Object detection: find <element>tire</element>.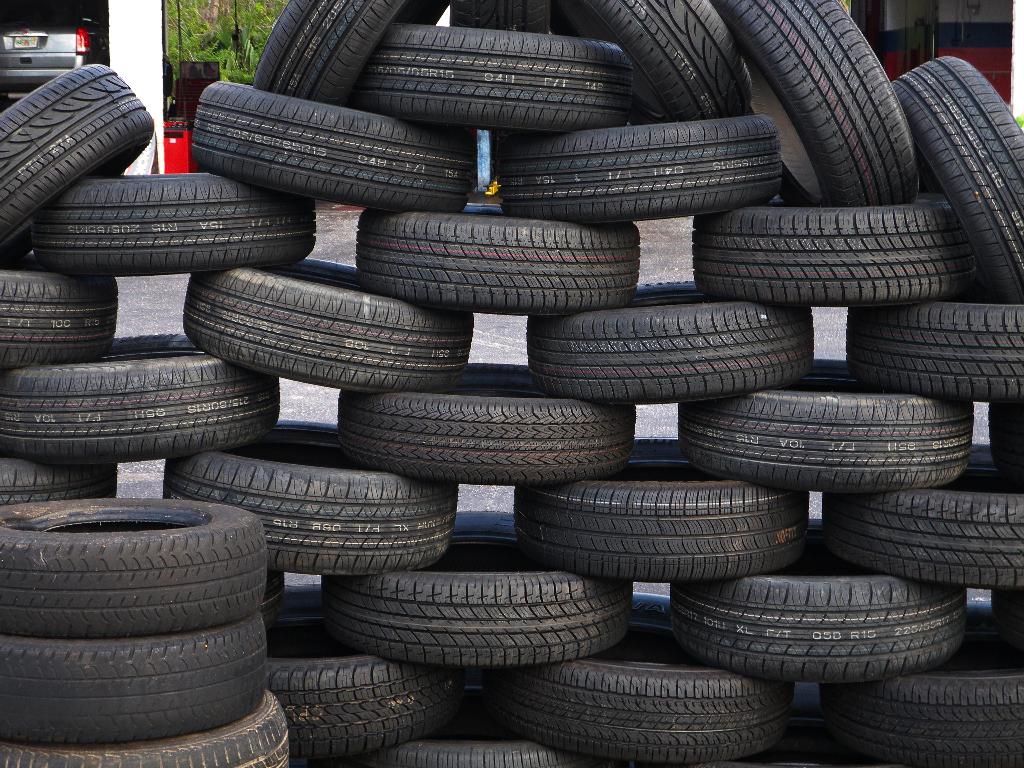
BBox(383, 673, 576, 767).
